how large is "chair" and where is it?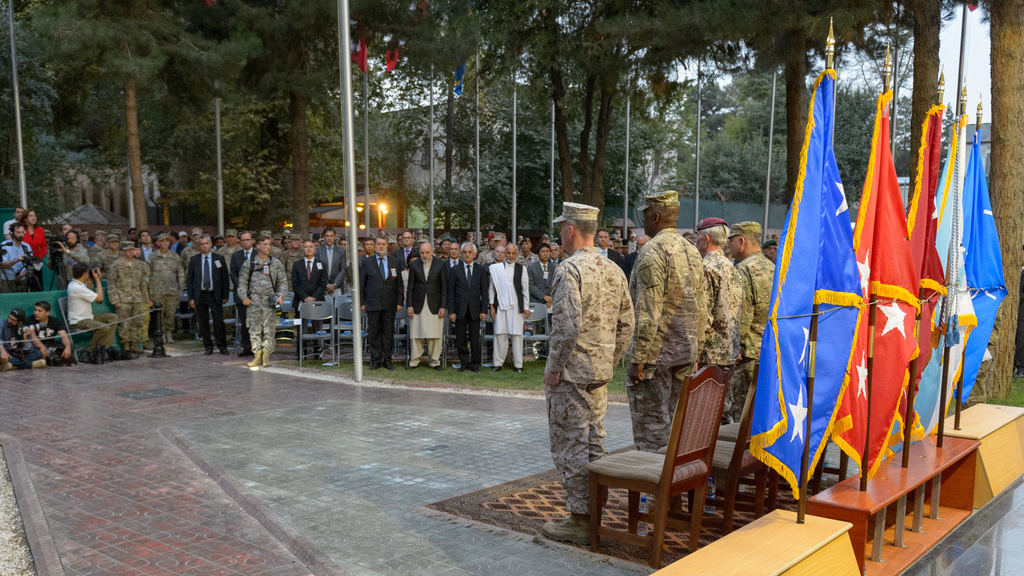
Bounding box: 335/302/369/367.
